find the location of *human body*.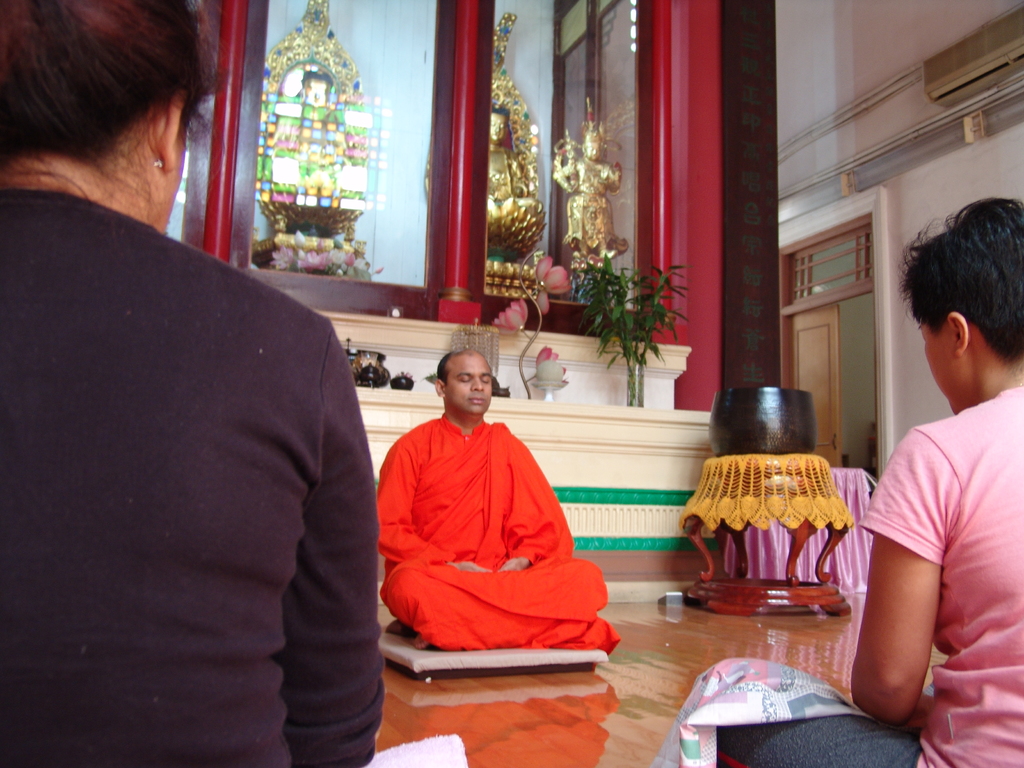
Location: BBox(678, 196, 1023, 767).
